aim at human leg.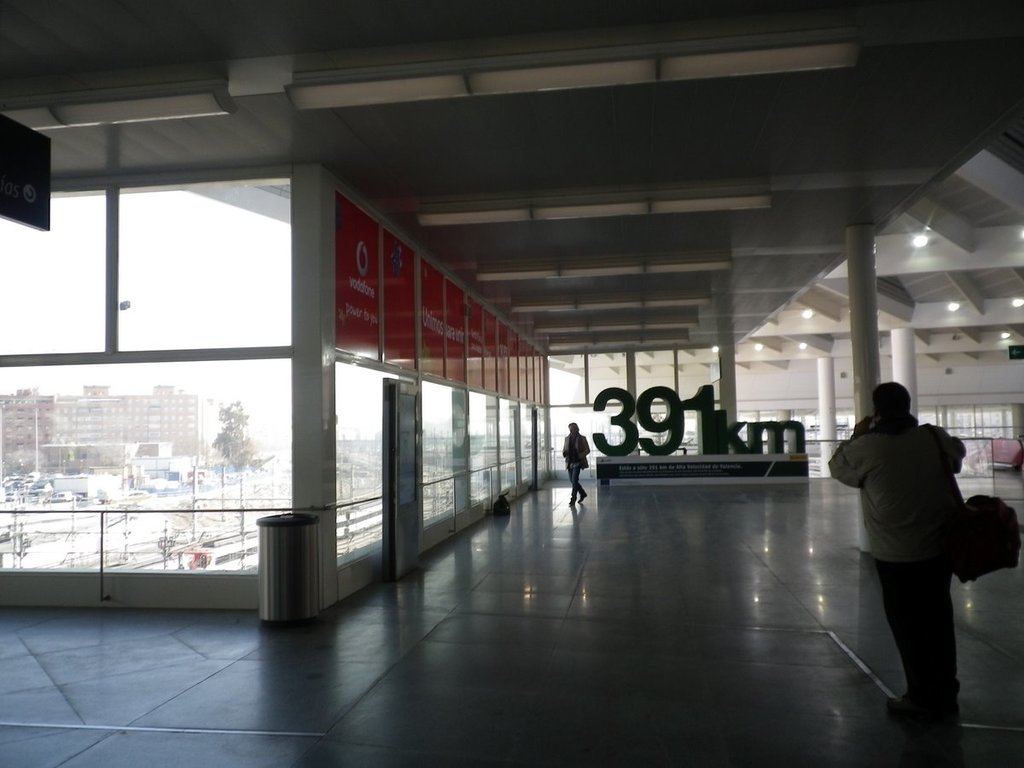
Aimed at bbox=(934, 570, 961, 729).
